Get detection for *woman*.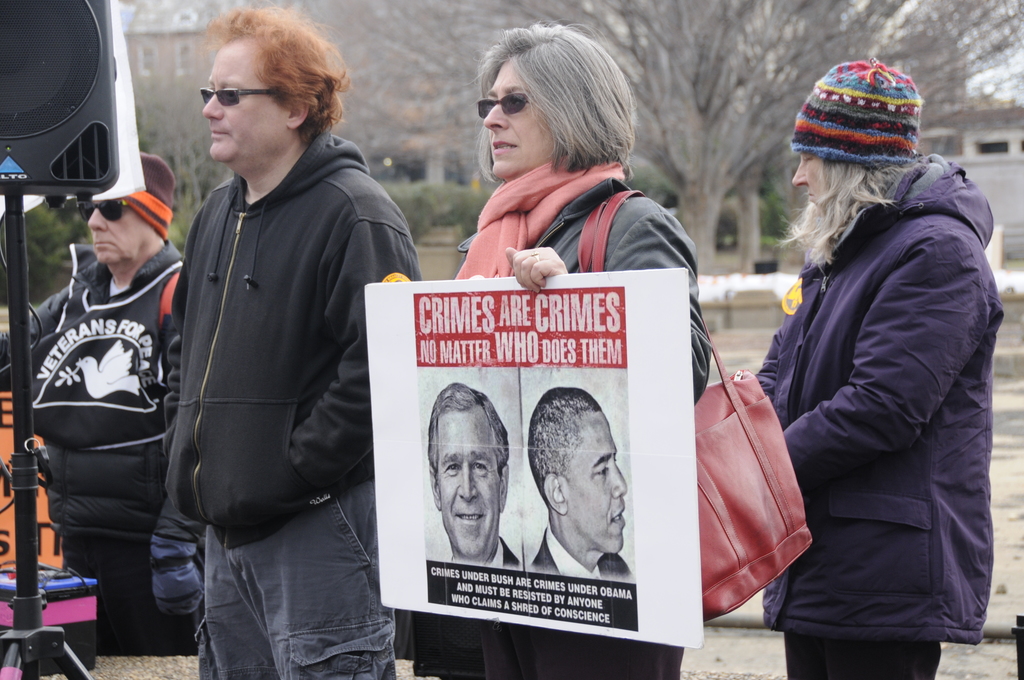
Detection: bbox=[668, 56, 999, 675].
